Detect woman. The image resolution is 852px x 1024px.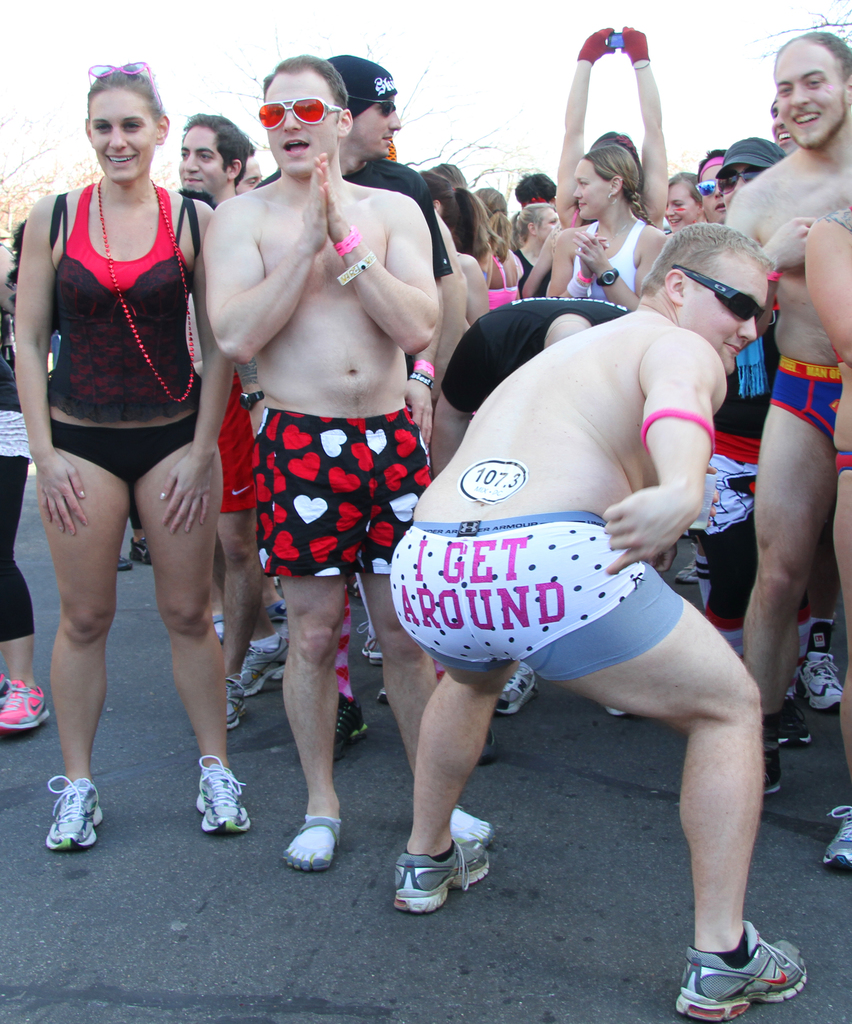
Rect(18, 74, 246, 817).
